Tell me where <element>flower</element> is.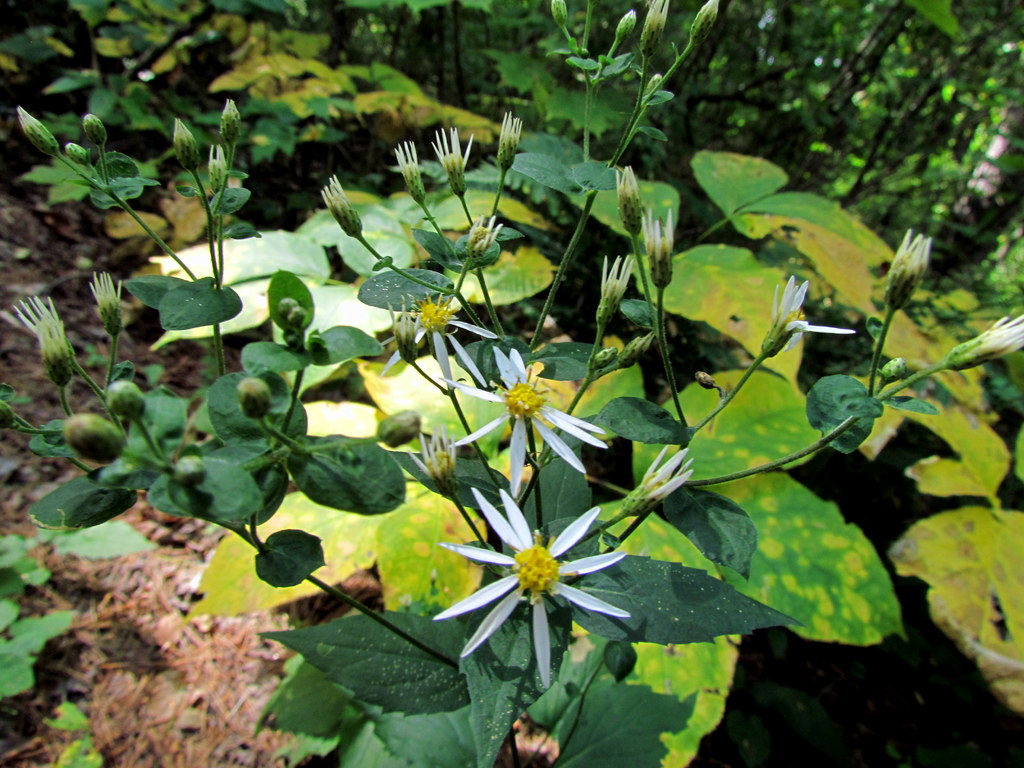
<element>flower</element> is at 645,430,696,509.
